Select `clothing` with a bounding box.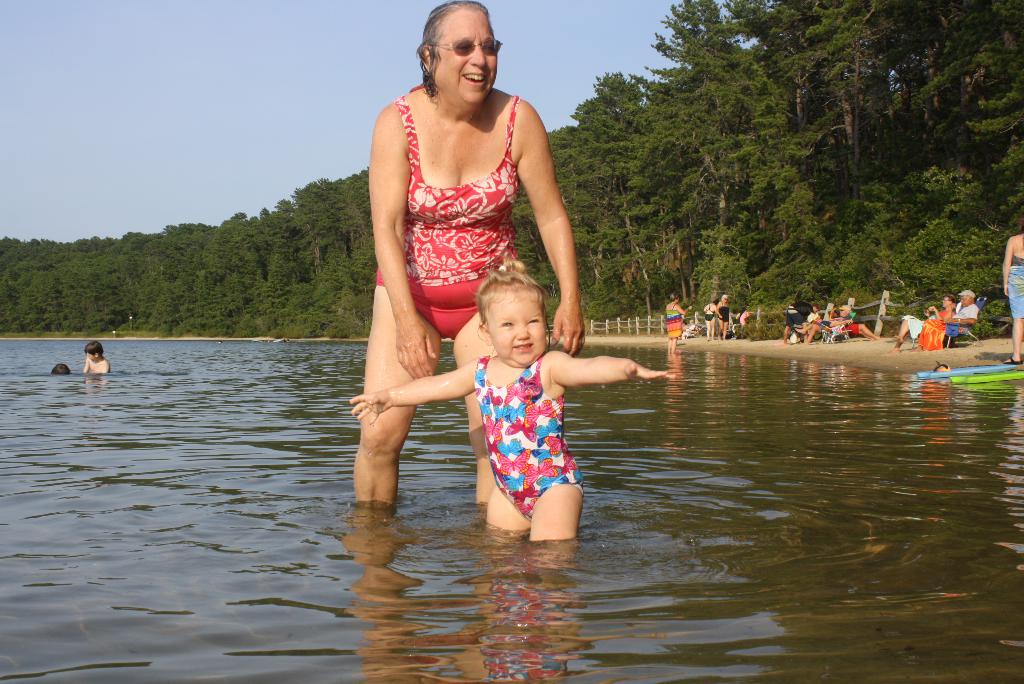
[x1=783, y1=303, x2=812, y2=329].
